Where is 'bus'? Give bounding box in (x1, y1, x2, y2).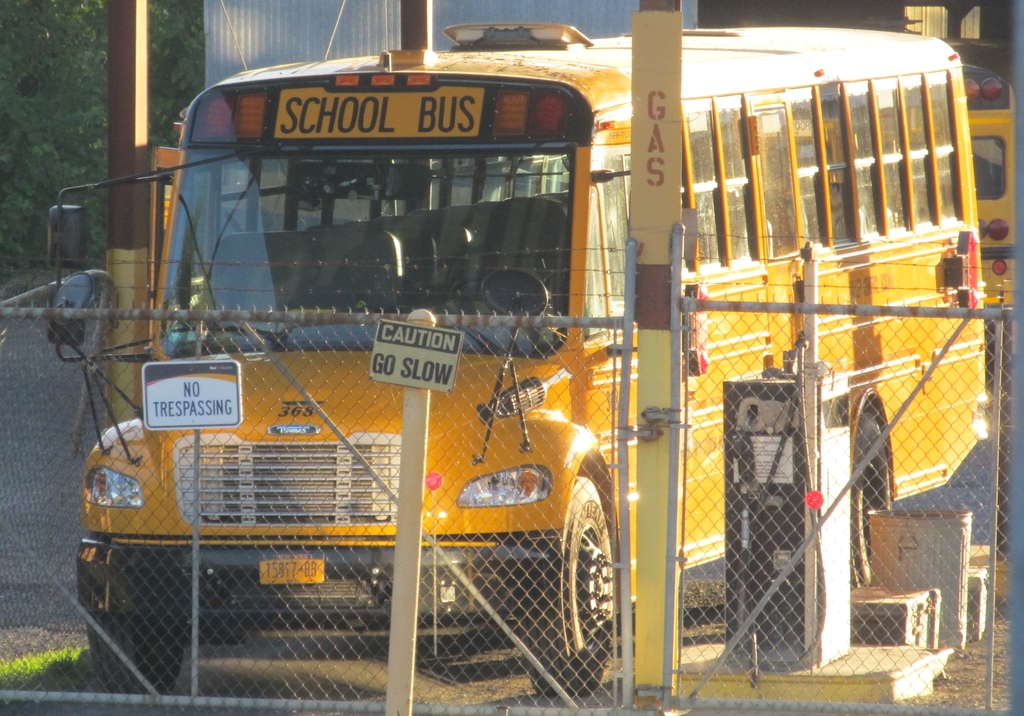
(35, 19, 989, 699).
